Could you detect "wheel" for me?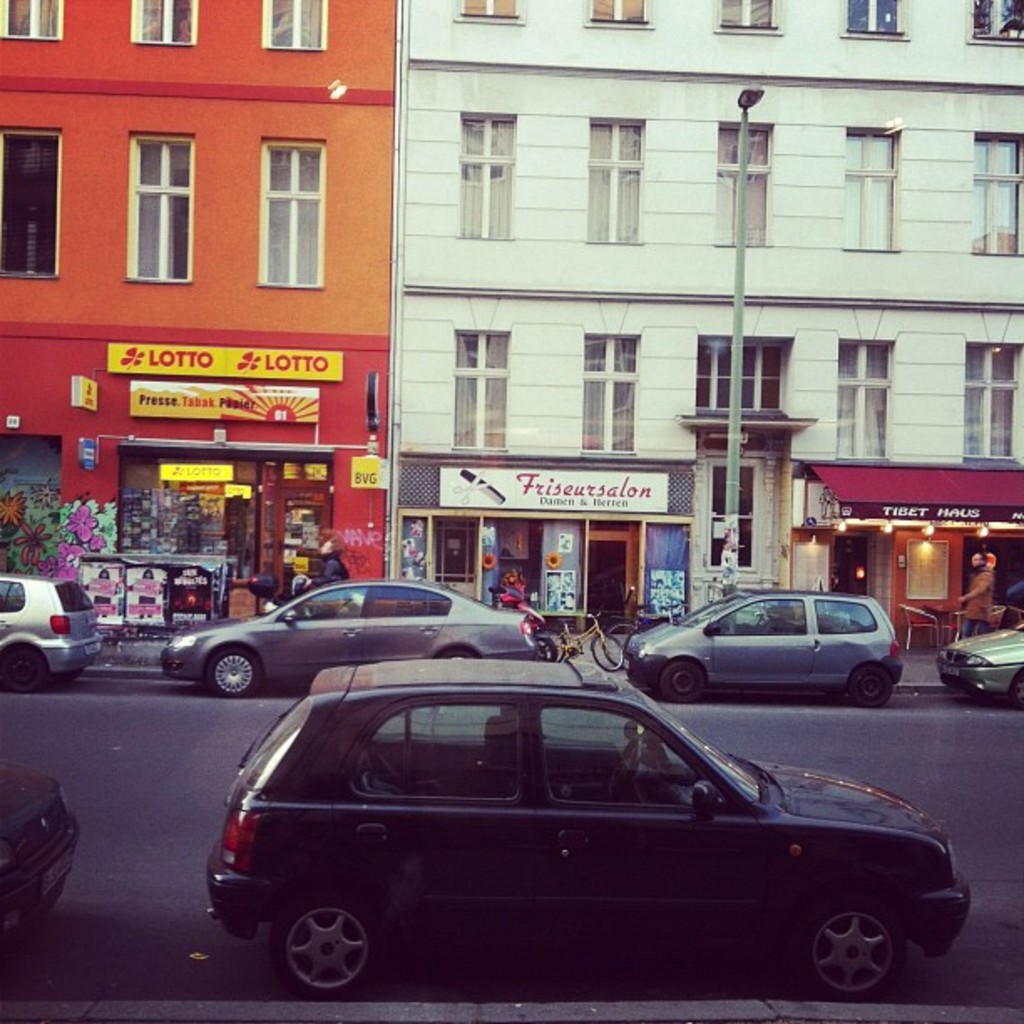
Detection result: [207,643,261,698].
